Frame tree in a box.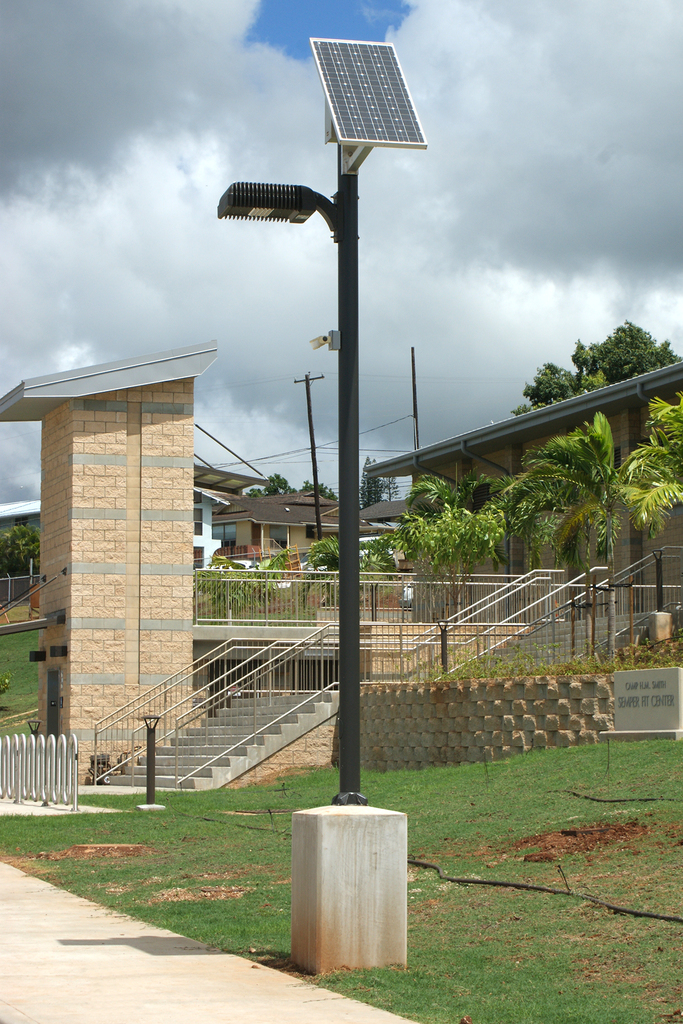
(x1=628, y1=392, x2=682, y2=525).
